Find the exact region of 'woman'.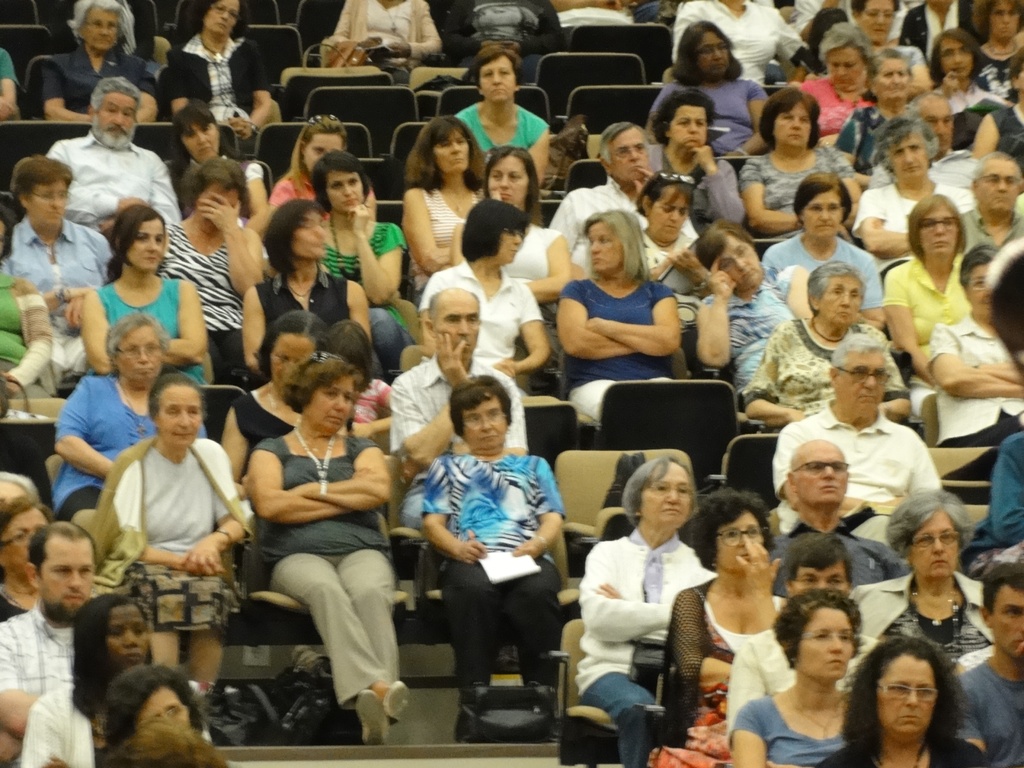
Exact region: region(0, 152, 115, 387).
